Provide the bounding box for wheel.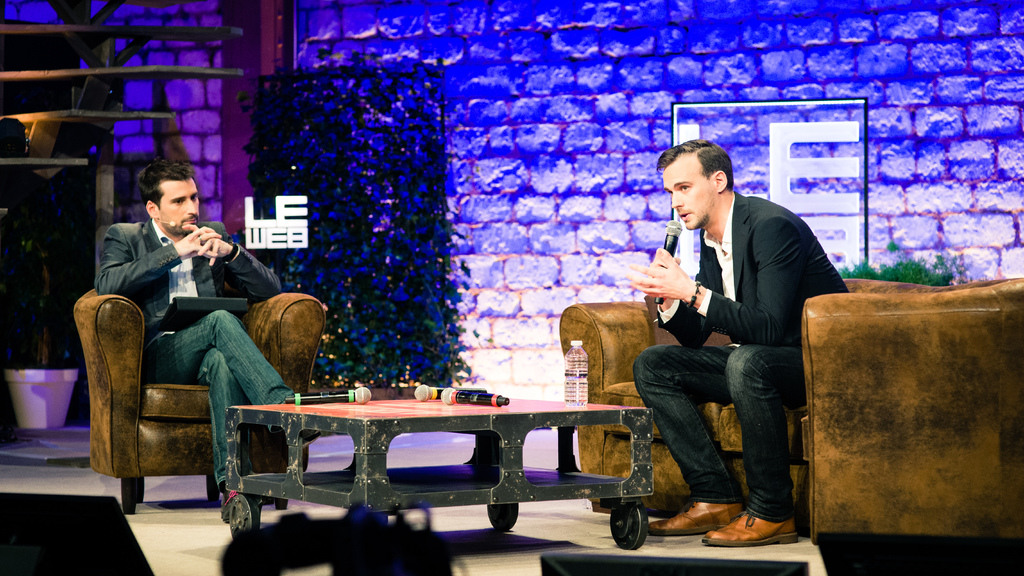
484, 499, 524, 528.
